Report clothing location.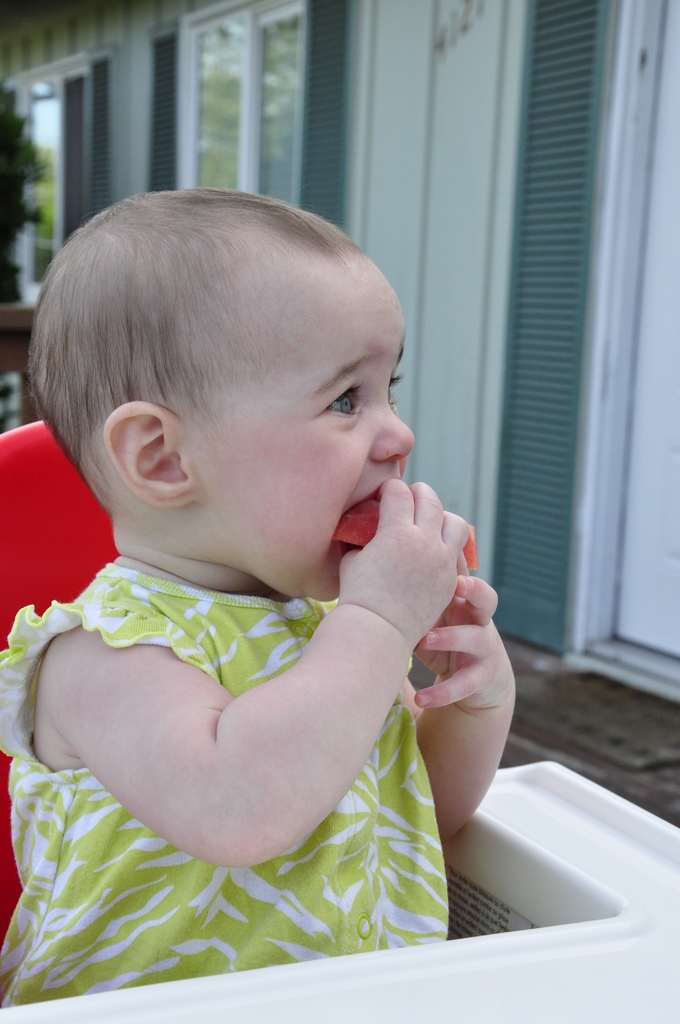
Report: 0/662/525/957.
